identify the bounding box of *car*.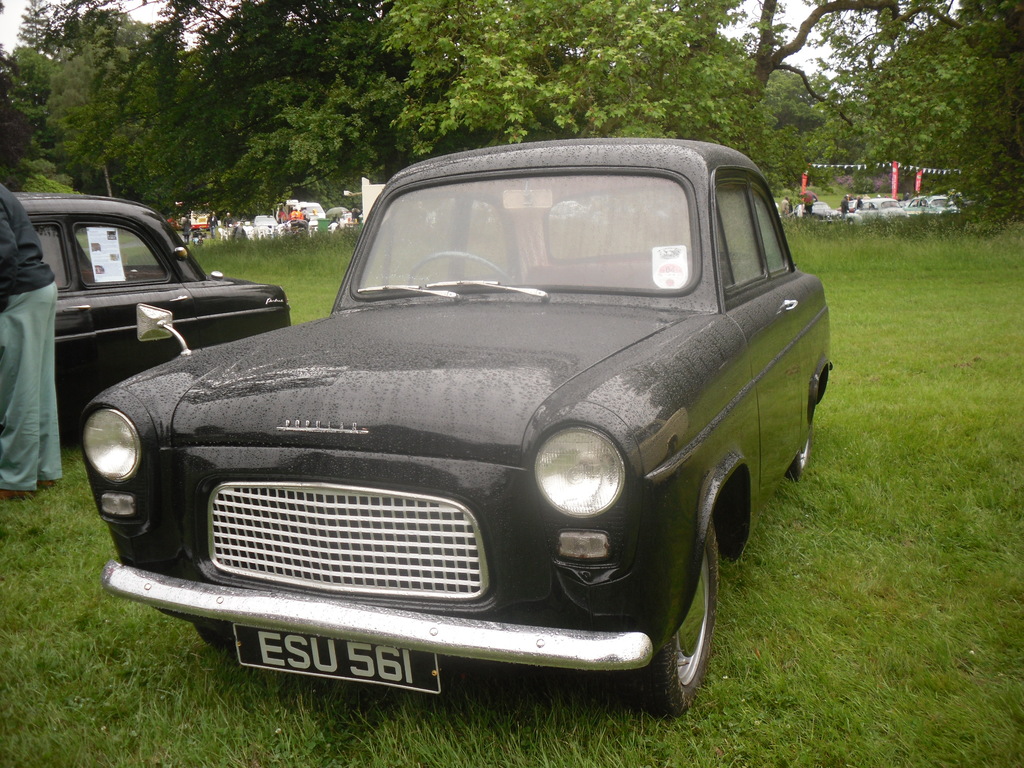
852, 192, 919, 219.
